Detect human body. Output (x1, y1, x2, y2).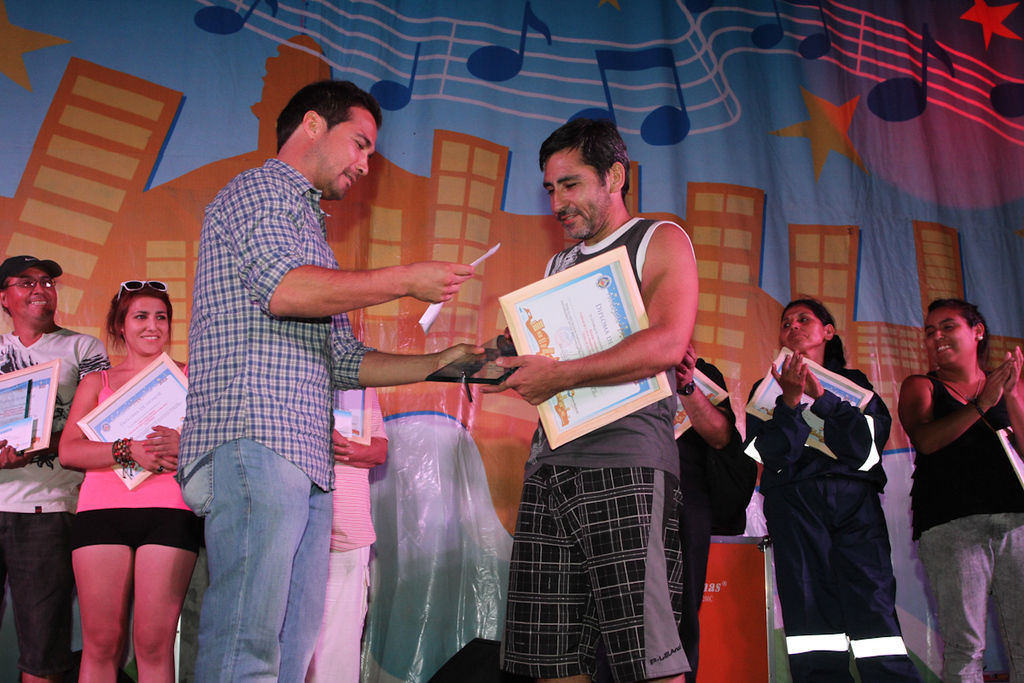
(677, 348, 742, 682).
